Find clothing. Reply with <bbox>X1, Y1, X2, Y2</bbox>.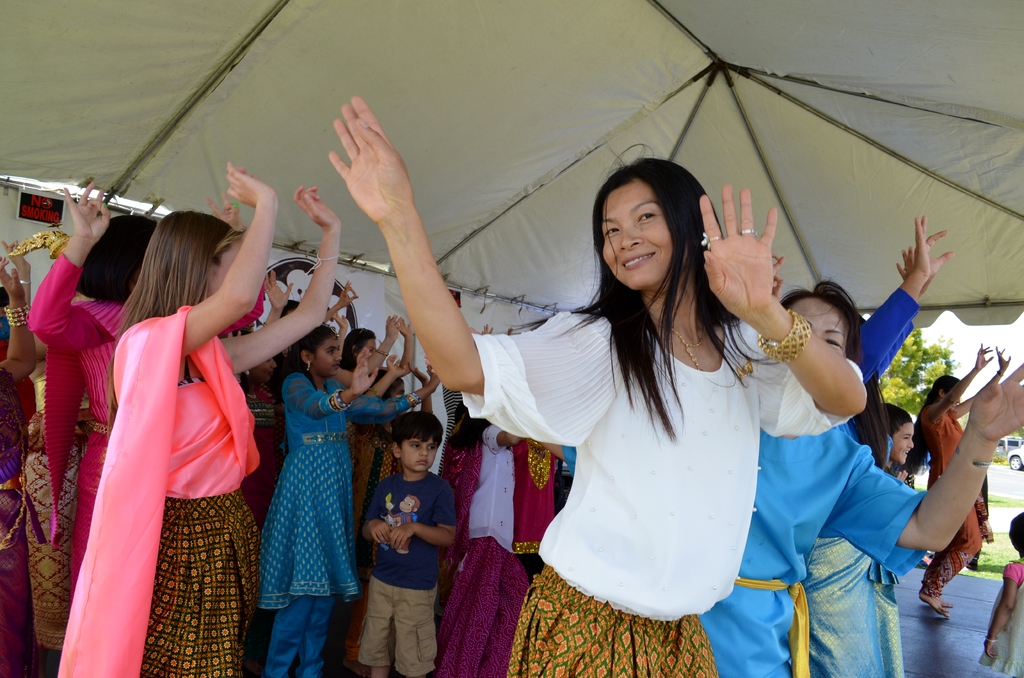
<bbox>566, 421, 923, 677</bbox>.
